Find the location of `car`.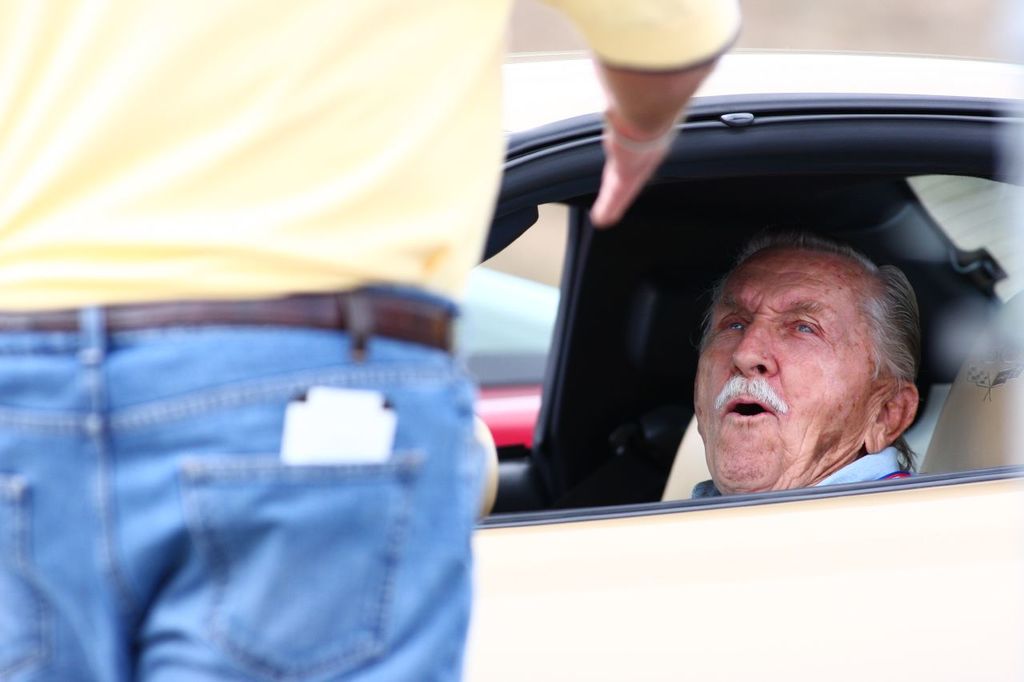
Location: (455,263,566,445).
